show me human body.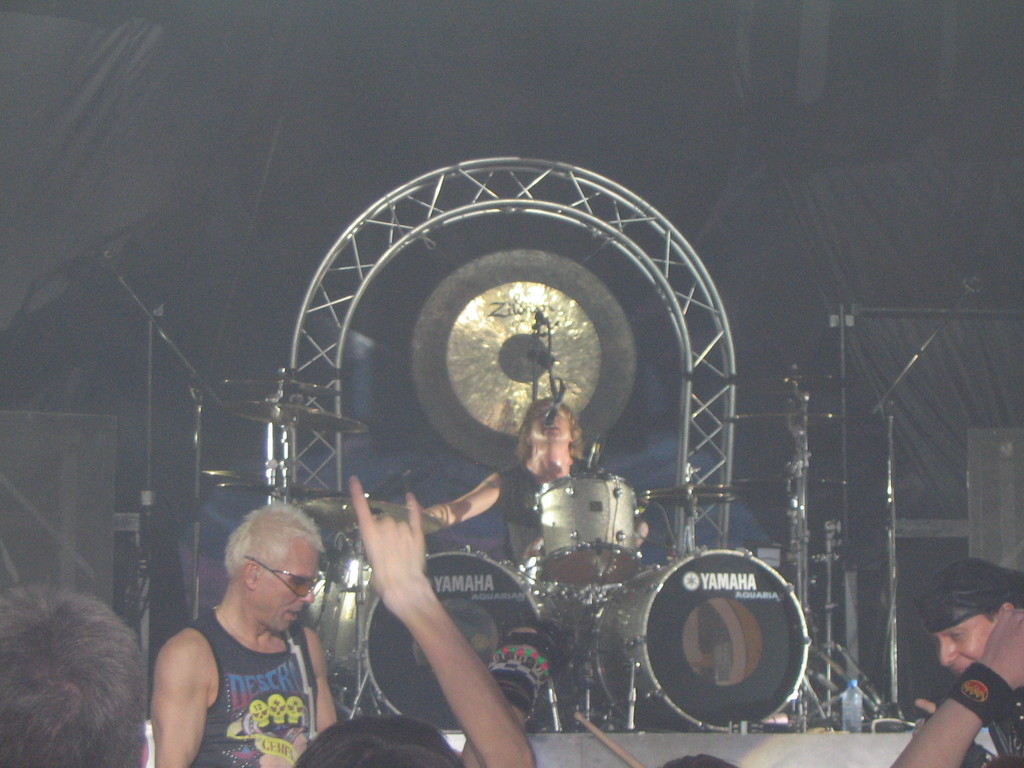
human body is here: x1=353 y1=477 x2=531 y2=767.
